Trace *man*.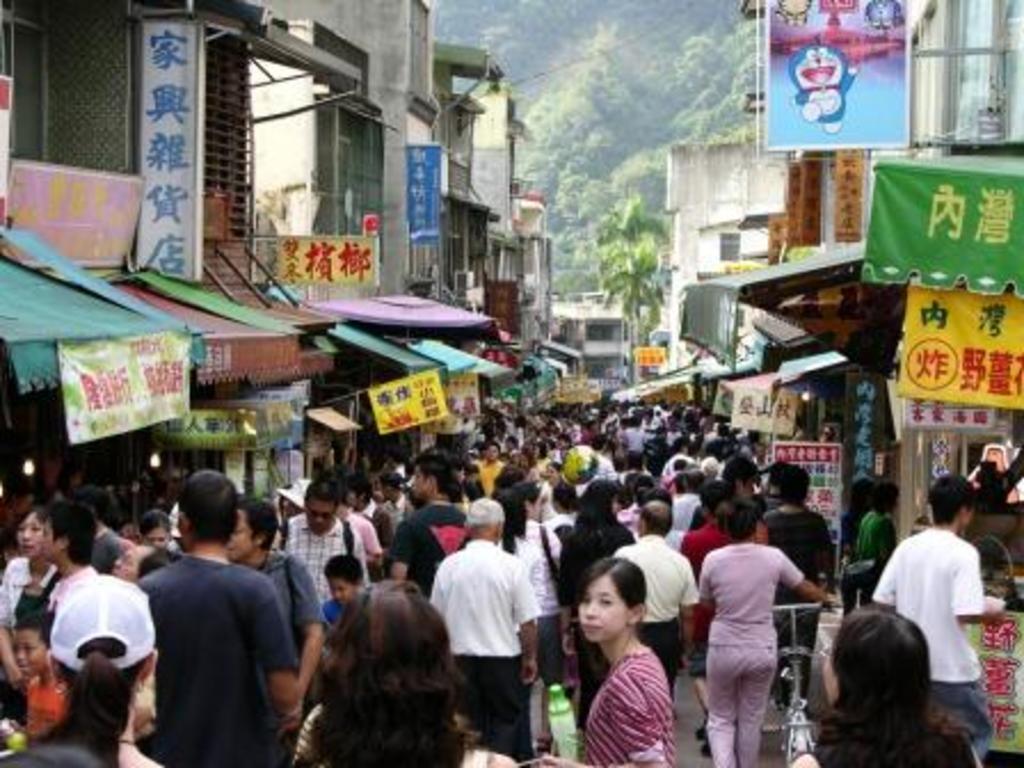
Traced to region(672, 469, 704, 533).
